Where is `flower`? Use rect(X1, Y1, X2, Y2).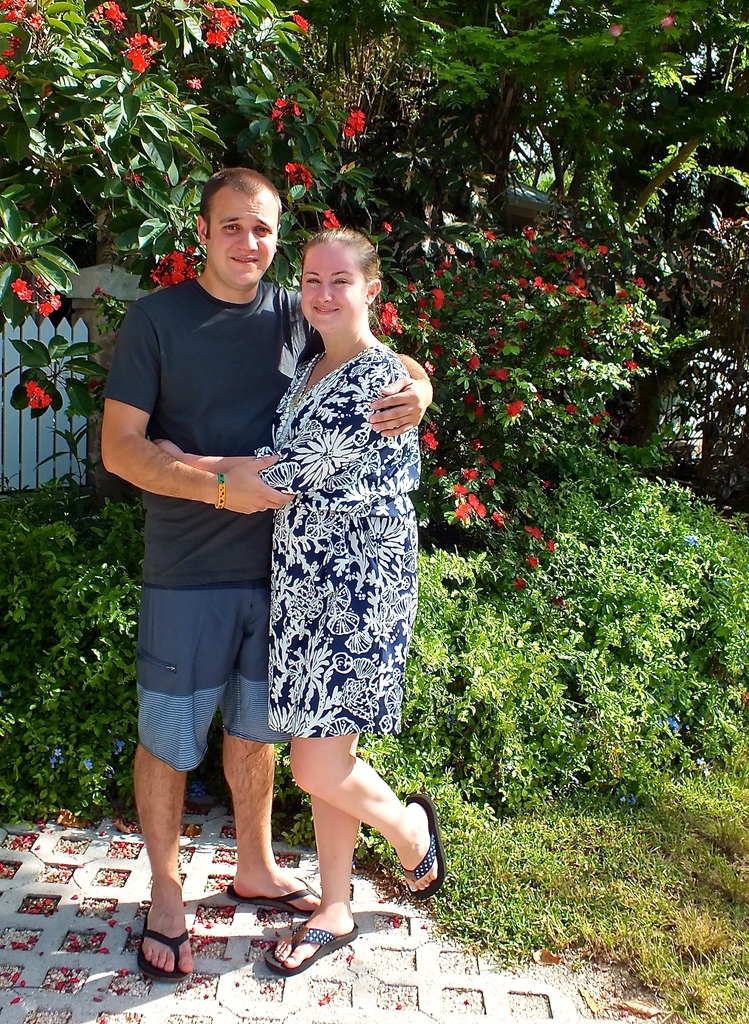
rect(24, 290, 65, 325).
